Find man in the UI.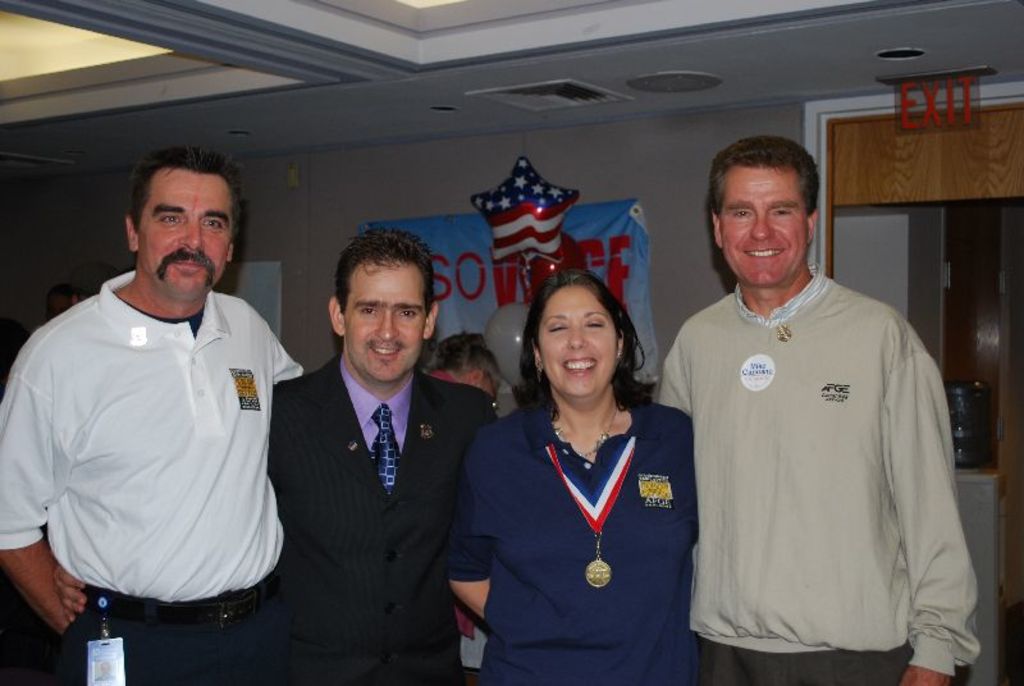
UI element at 649, 134, 978, 685.
